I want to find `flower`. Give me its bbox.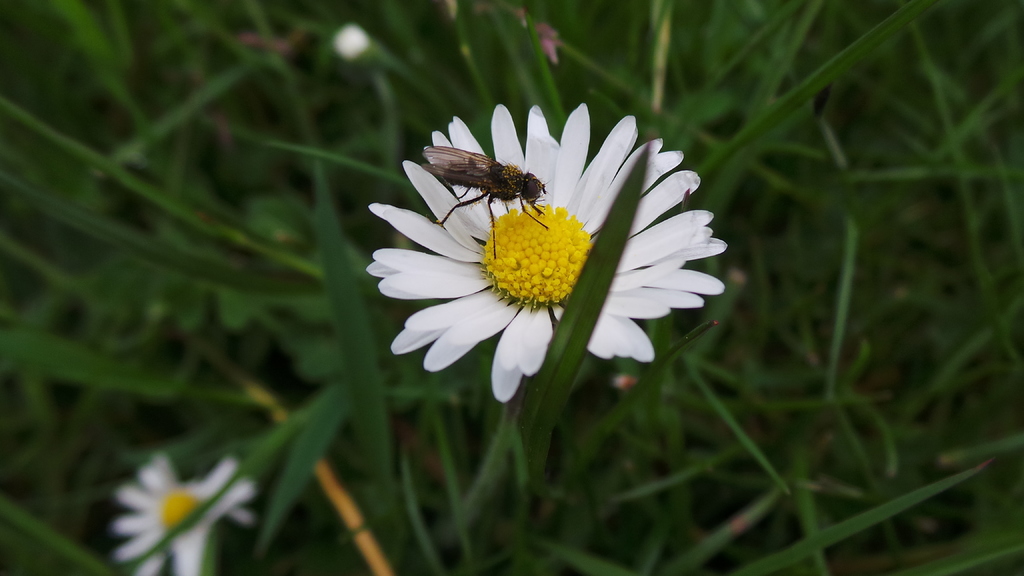
{"left": 387, "top": 77, "right": 769, "bottom": 425}.
